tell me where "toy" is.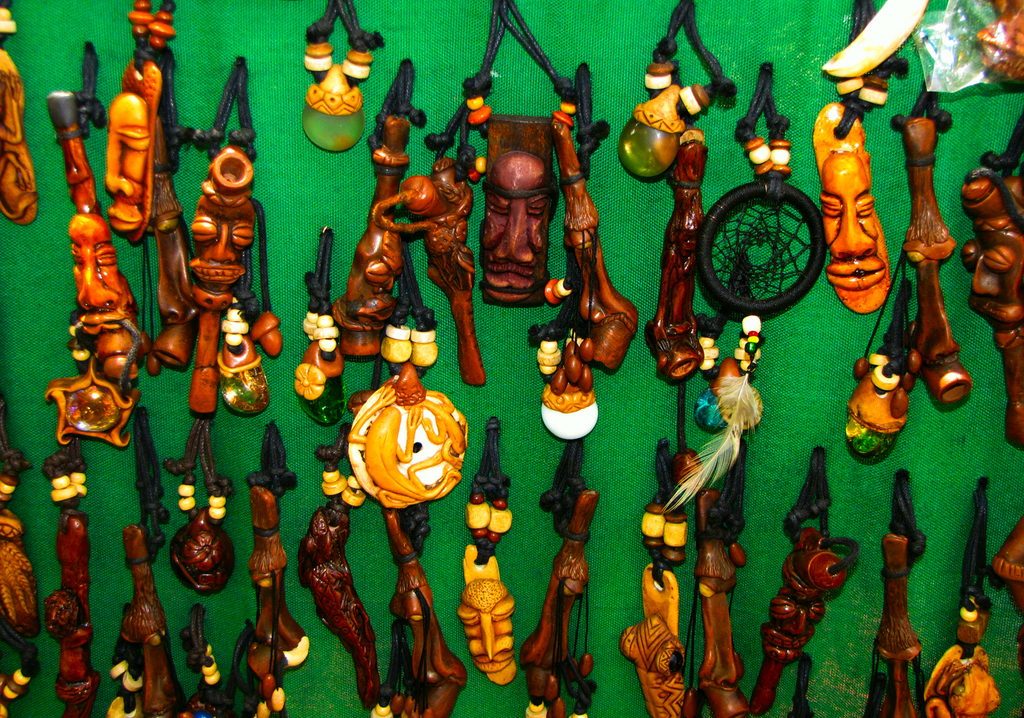
"toy" is at locate(324, 55, 433, 362).
